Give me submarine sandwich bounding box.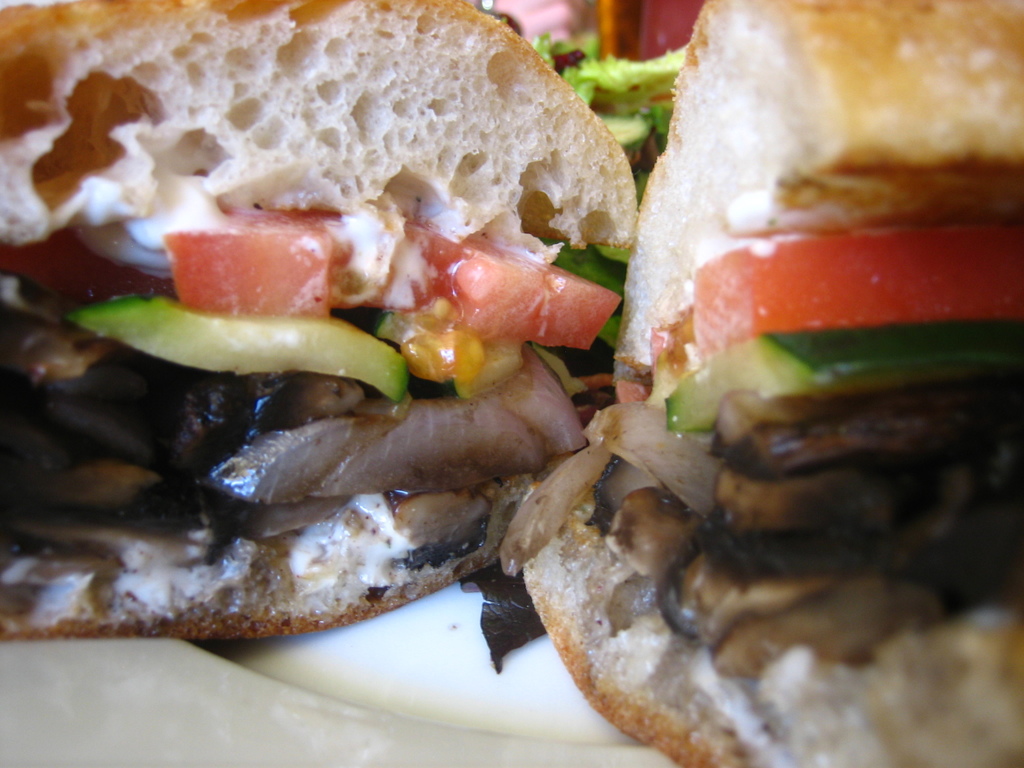
bbox(0, 0, 637, 646).
